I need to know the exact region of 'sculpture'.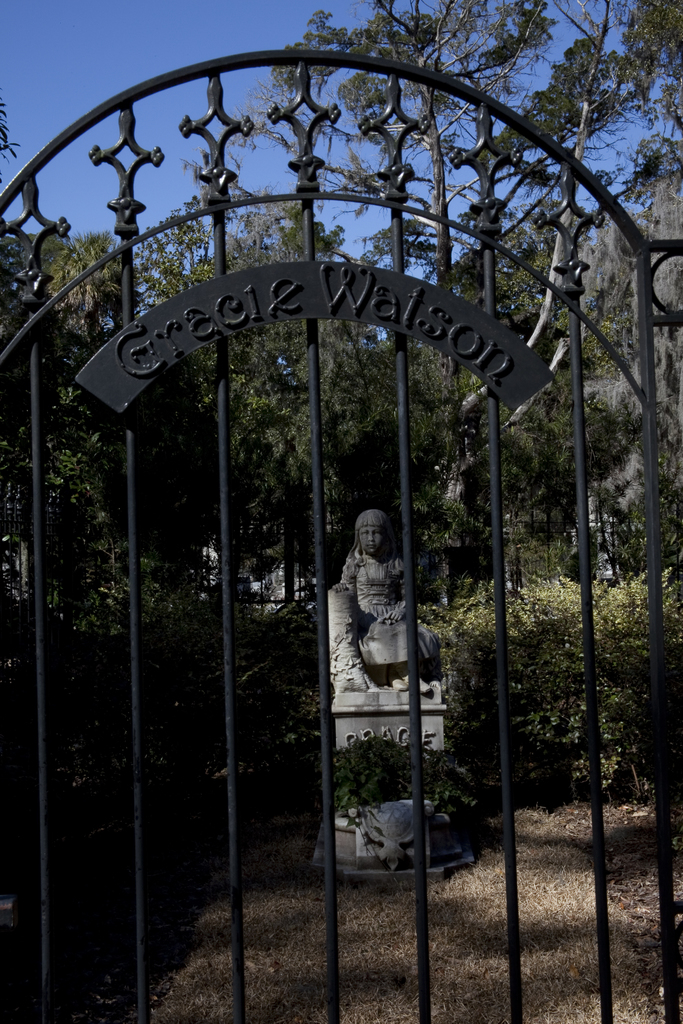
Region: region(306, 508, 456, 791).
